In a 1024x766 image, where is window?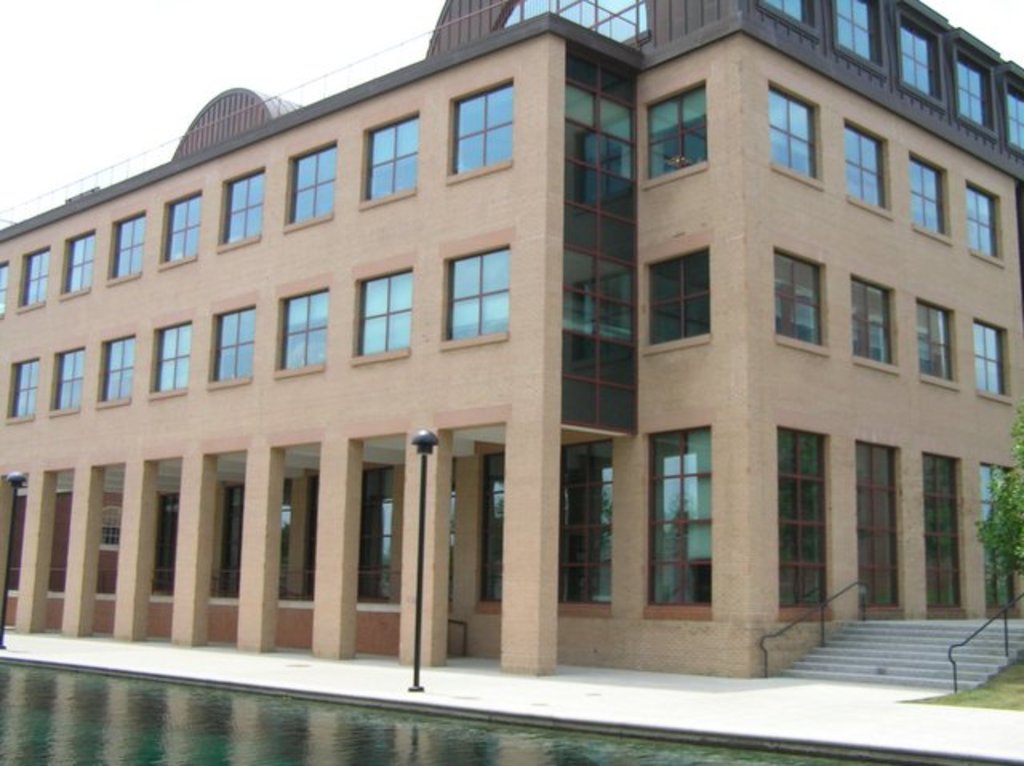
BBox(779, 424, 835, 624).
